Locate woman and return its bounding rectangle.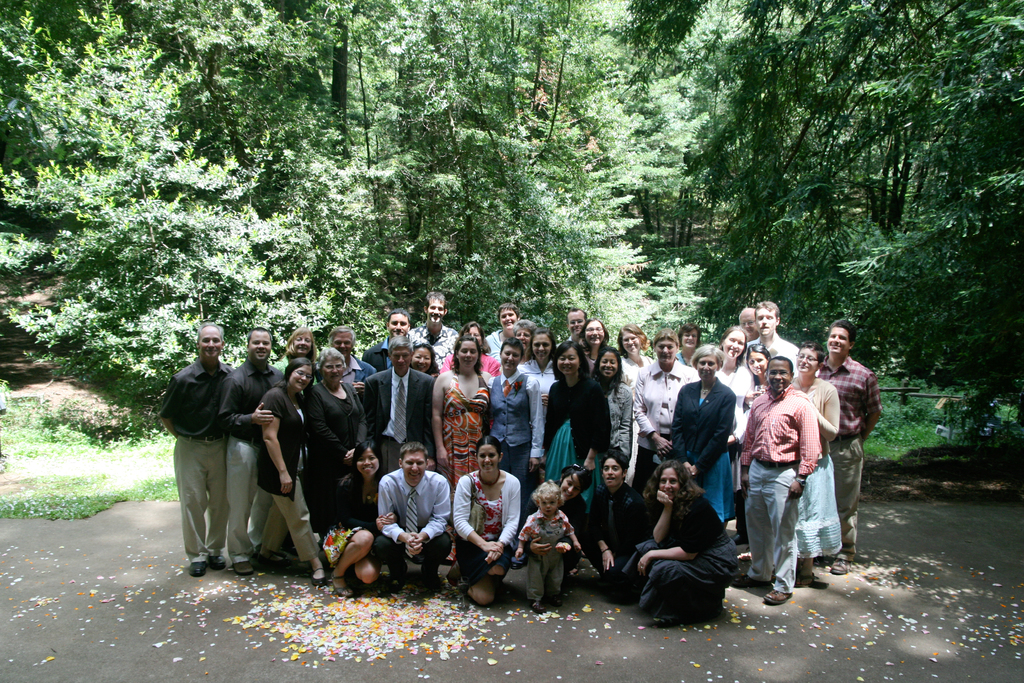
<box>535,342,596,514</box>.
